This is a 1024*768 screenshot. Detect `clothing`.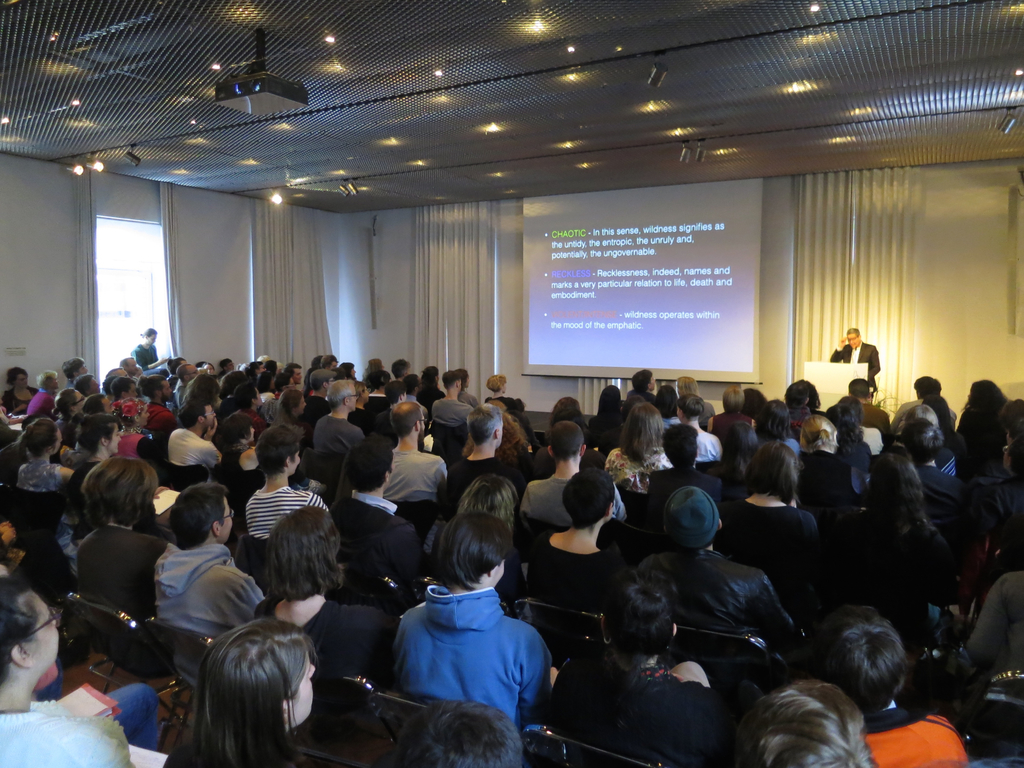
(x1=313, y1=417, x2=363, y2=453).
